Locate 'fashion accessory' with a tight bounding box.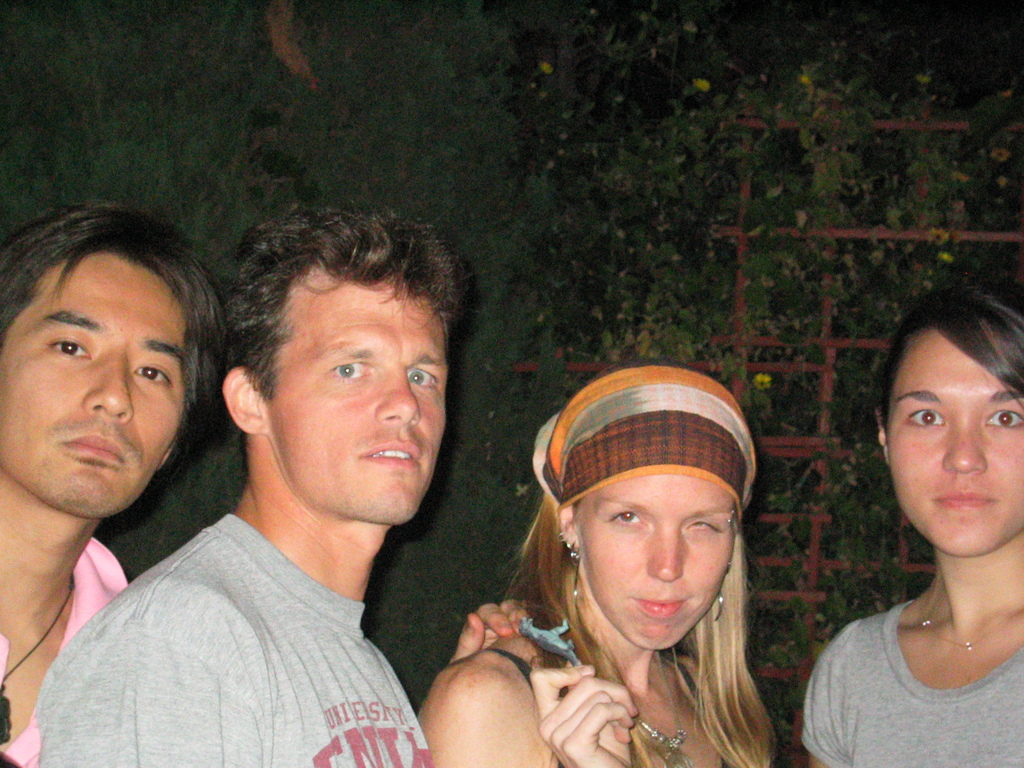
718/591/728/622.
